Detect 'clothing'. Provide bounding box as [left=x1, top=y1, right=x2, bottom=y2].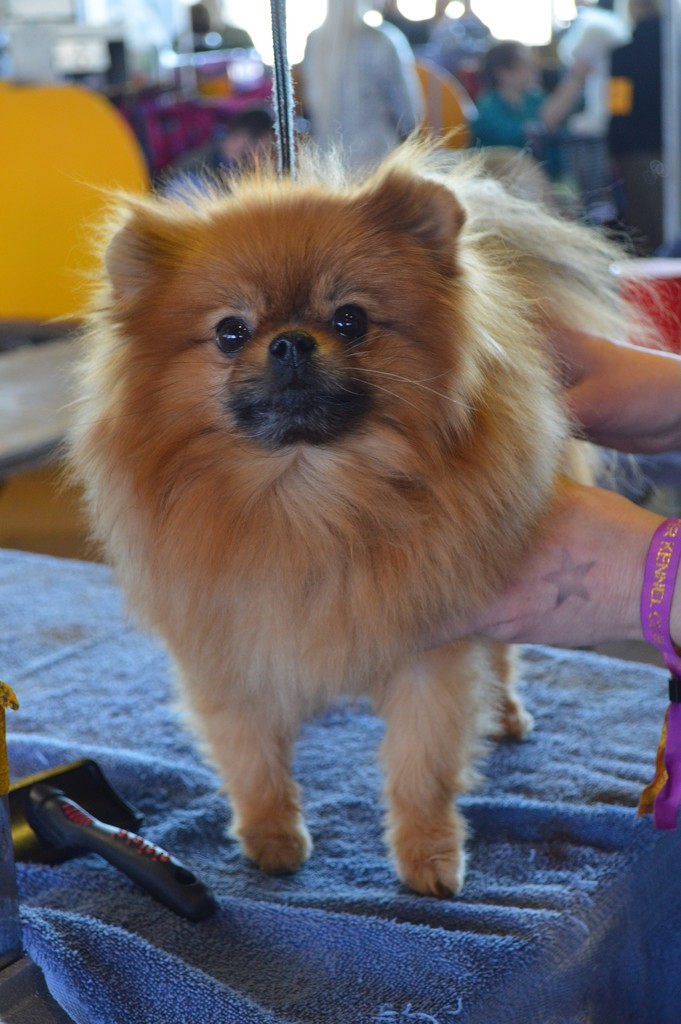
[left=299, top=0, right=427, bottom=185].
